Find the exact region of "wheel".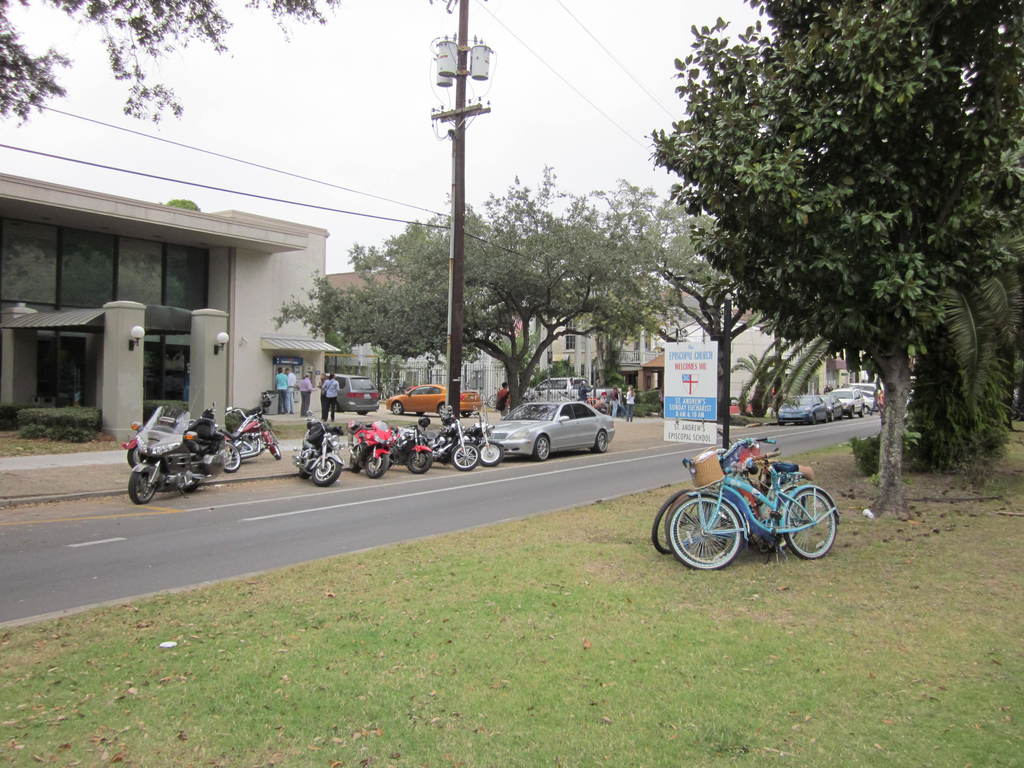
Exact region: (x1=388, y1=397, x2=405, y2=417).
